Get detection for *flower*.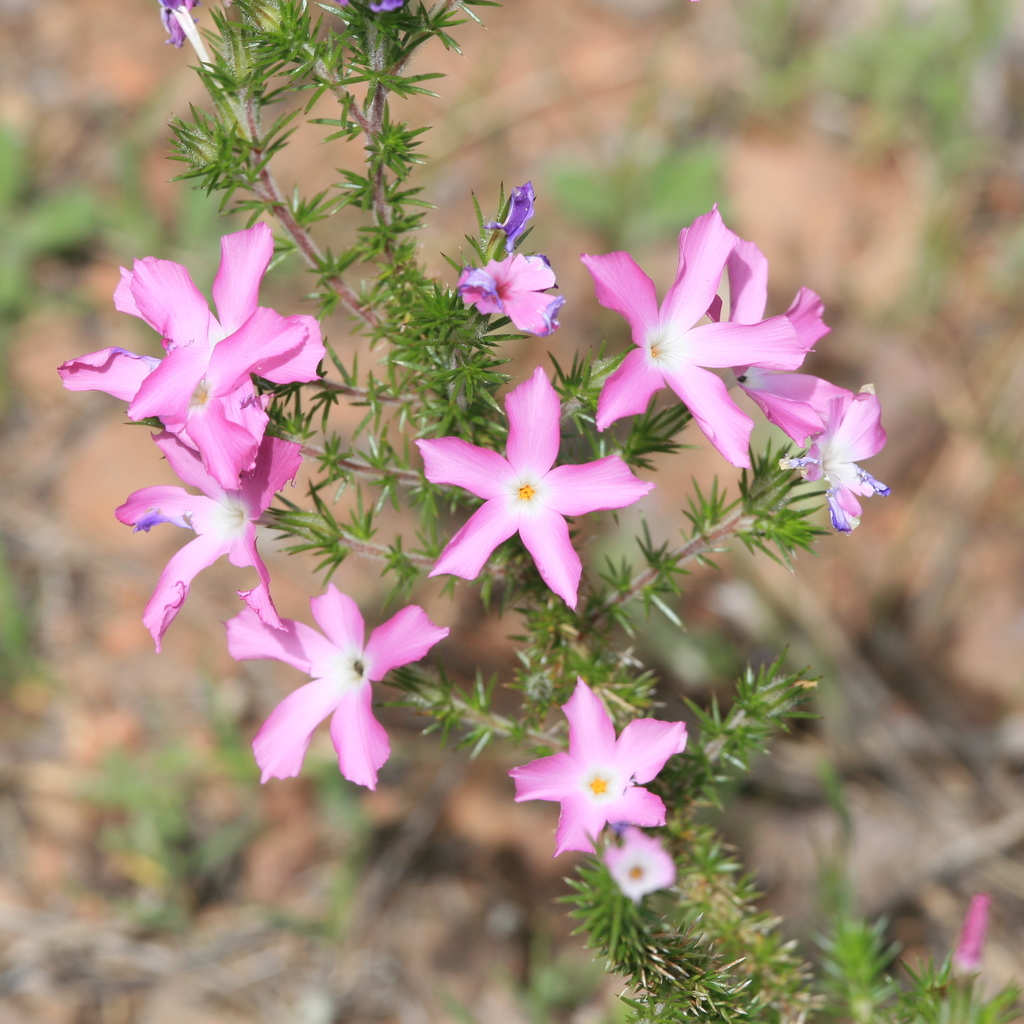
Detection: crop(422, 380, 671, 594).
